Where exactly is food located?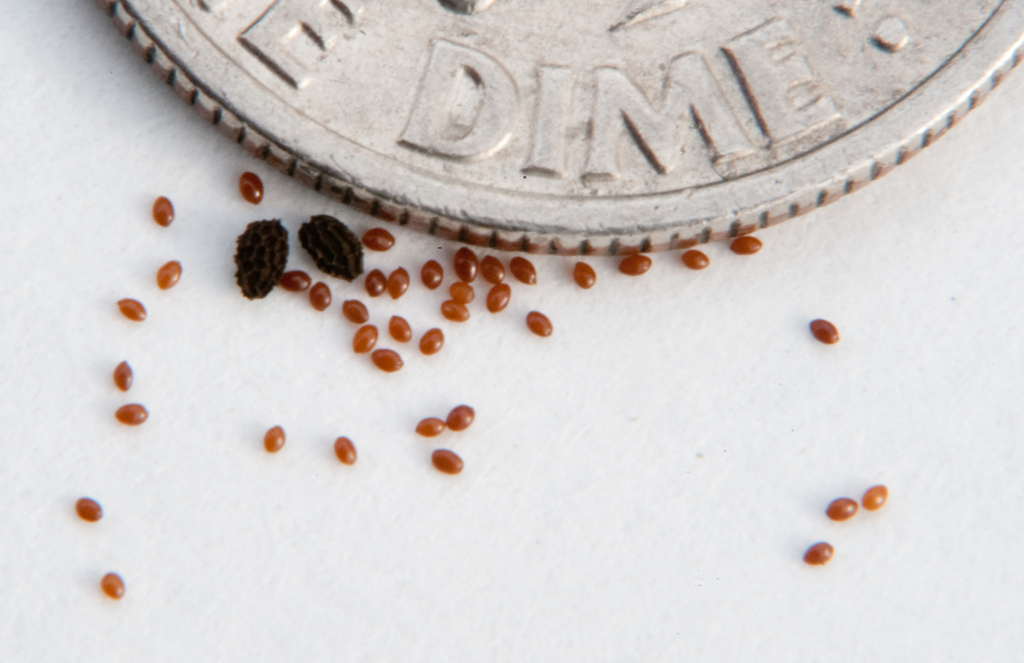
Its bounding box is pyautogui.locateOnScreen(507, 255, 537, 285).
